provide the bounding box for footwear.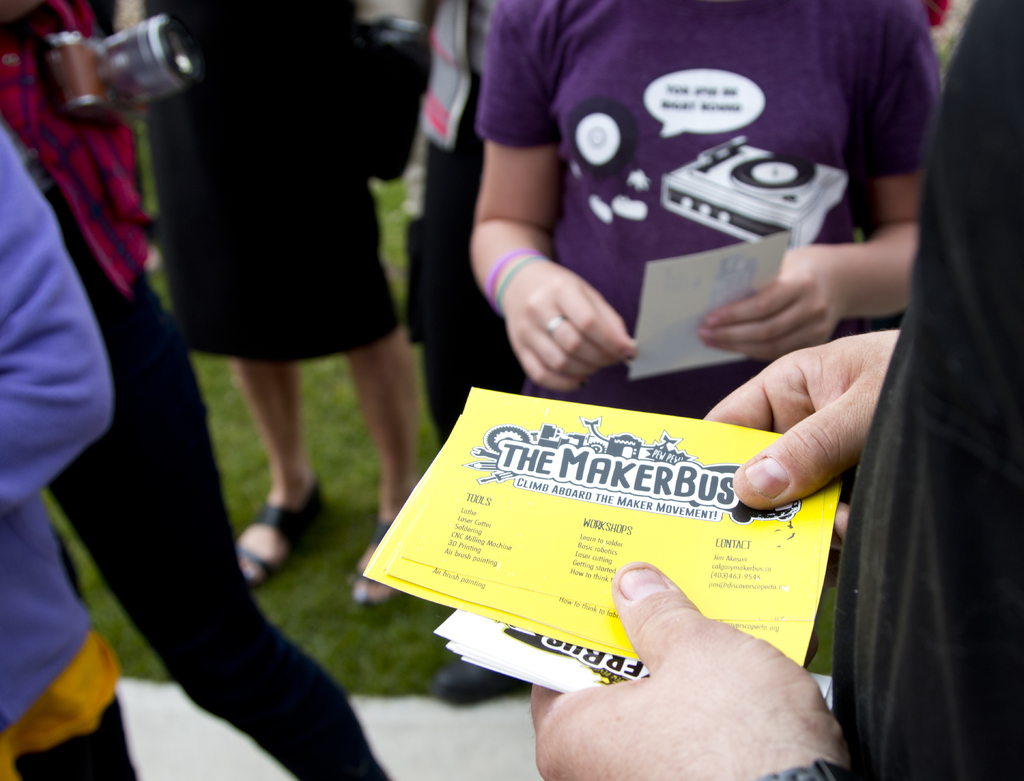
[232, 466, 342, 596].
